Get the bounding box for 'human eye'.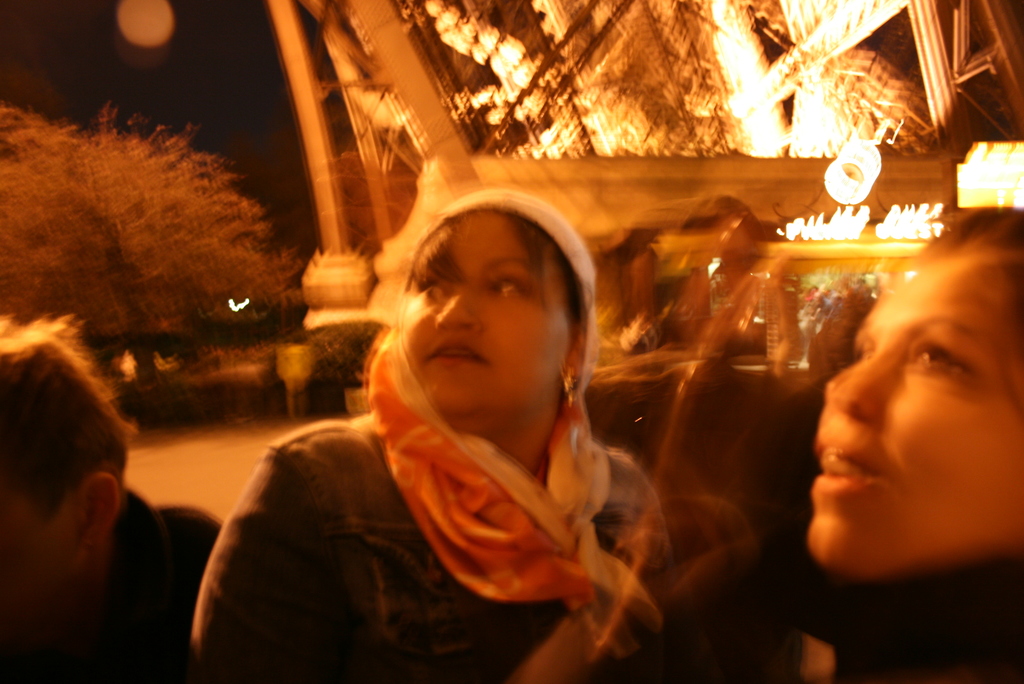
{"x1": 908, "y1": 341, "x2": 971, "y2": 374}.
